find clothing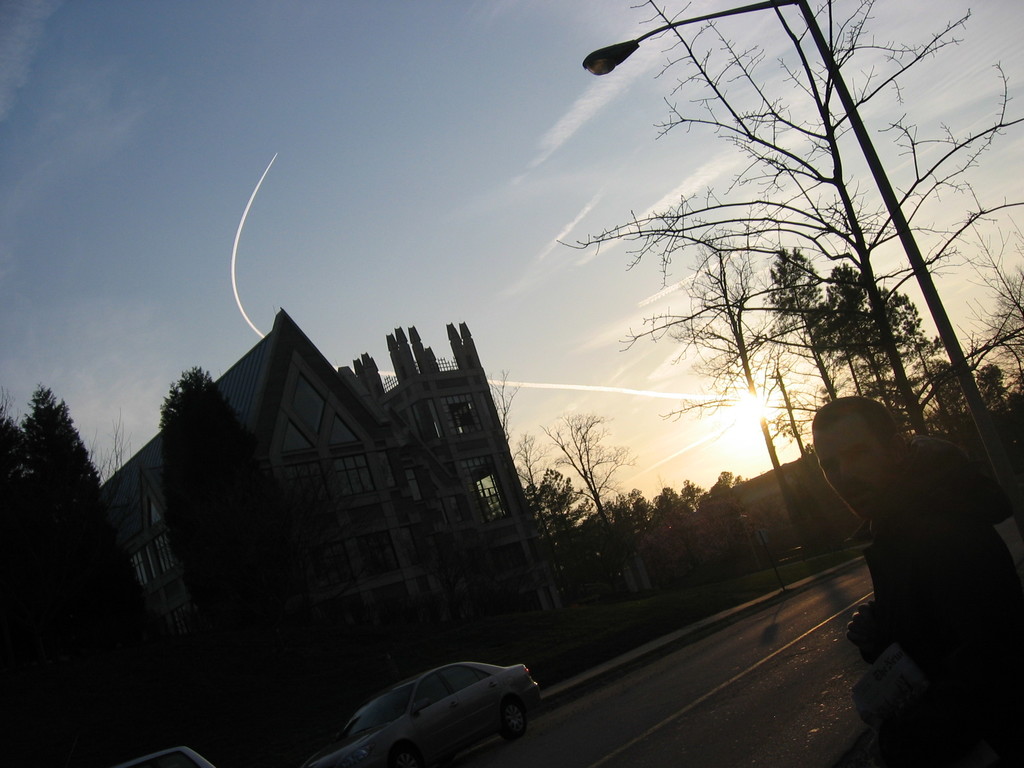
[left=851, top=428, right=1023, bottom=767]
